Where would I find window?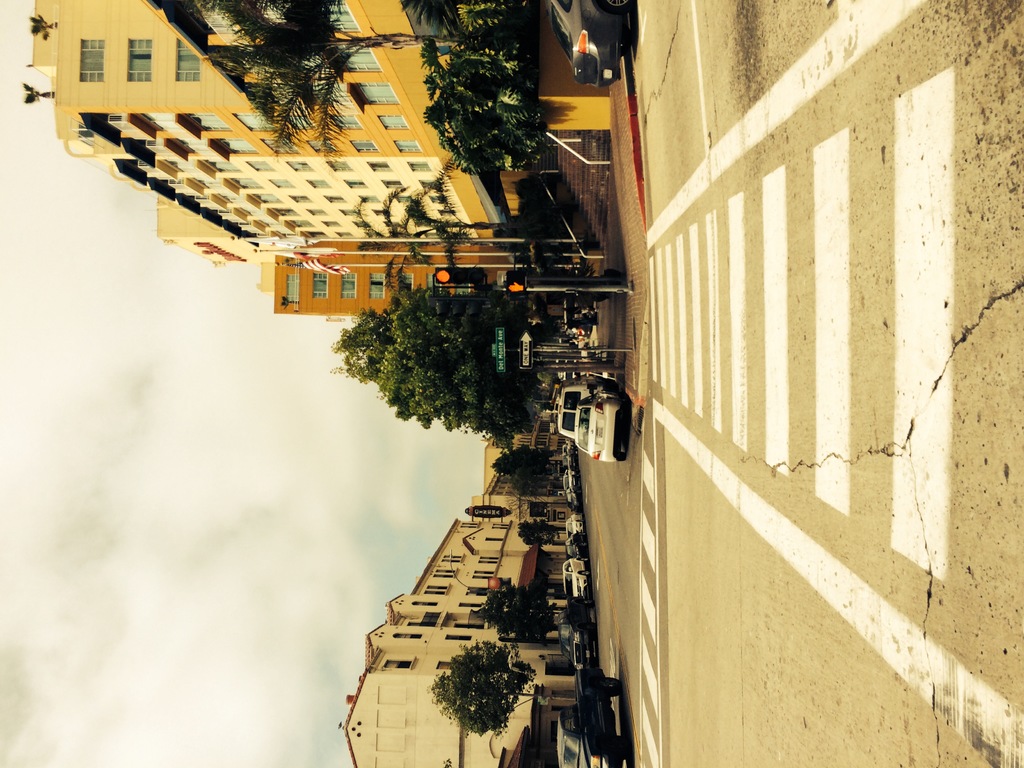
At [x1=292, y1=193, x2=312, y2=204].
